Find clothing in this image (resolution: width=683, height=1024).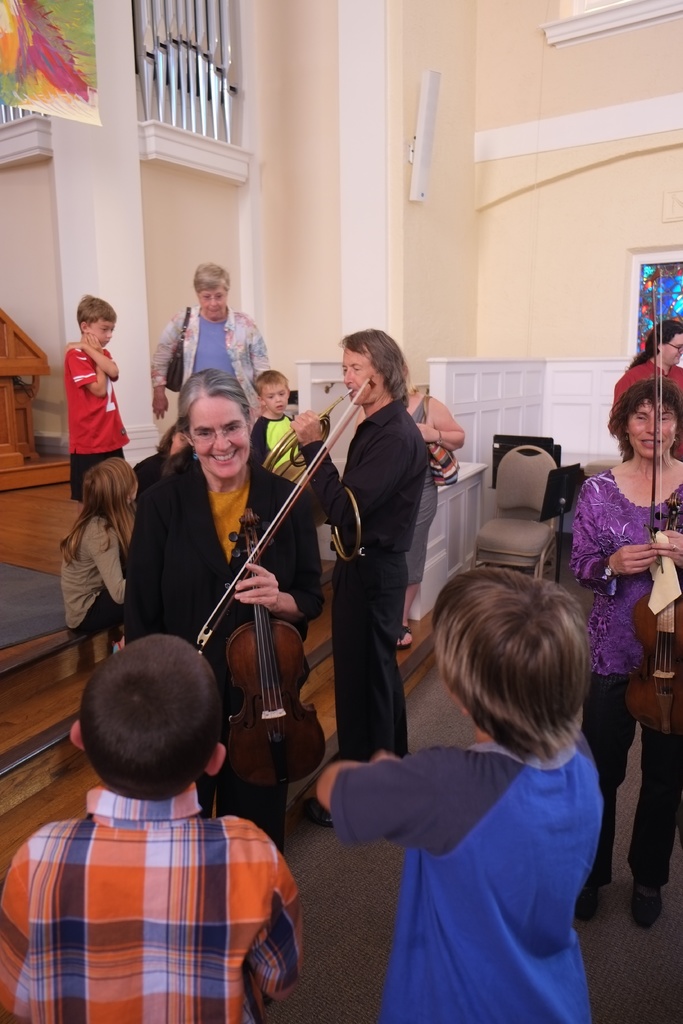
left=404, top=385, right=441, bottom=588.
